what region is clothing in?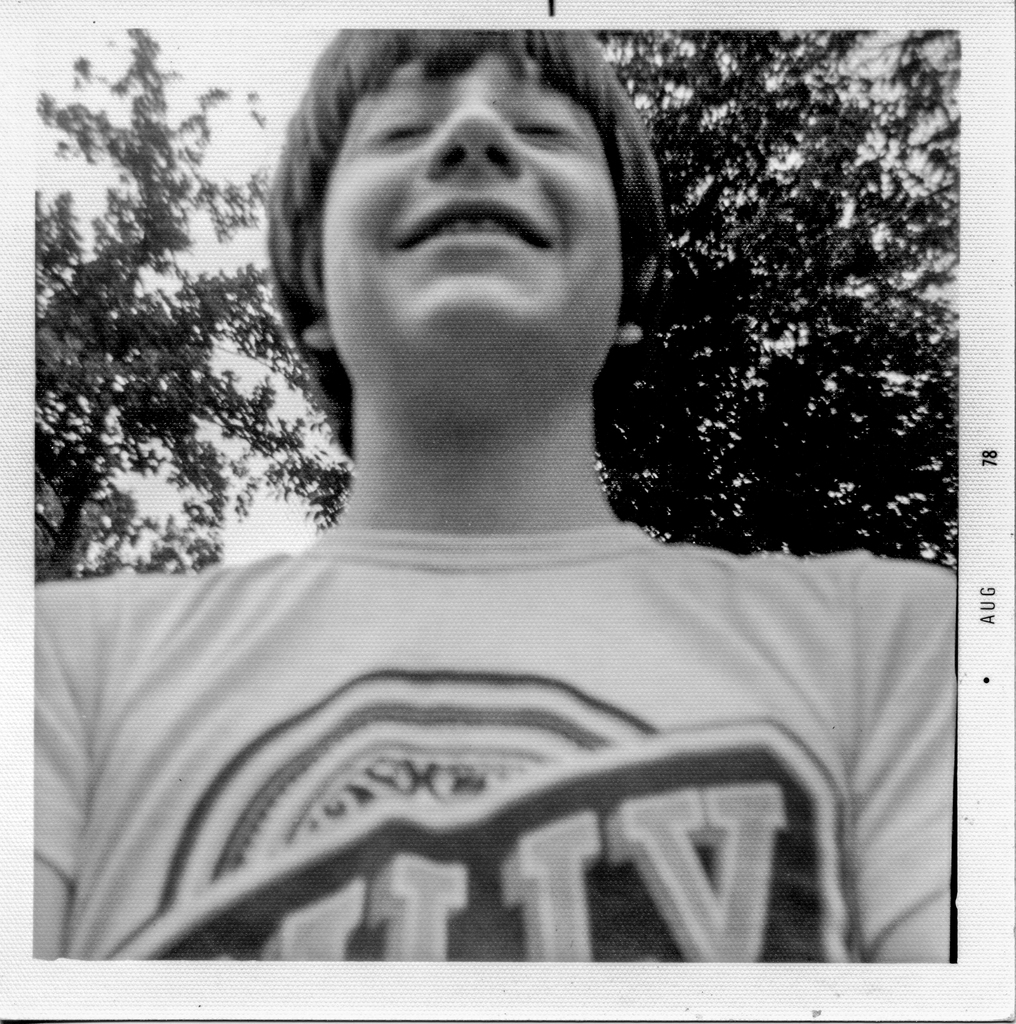
(0, 389, 1015, 956).
